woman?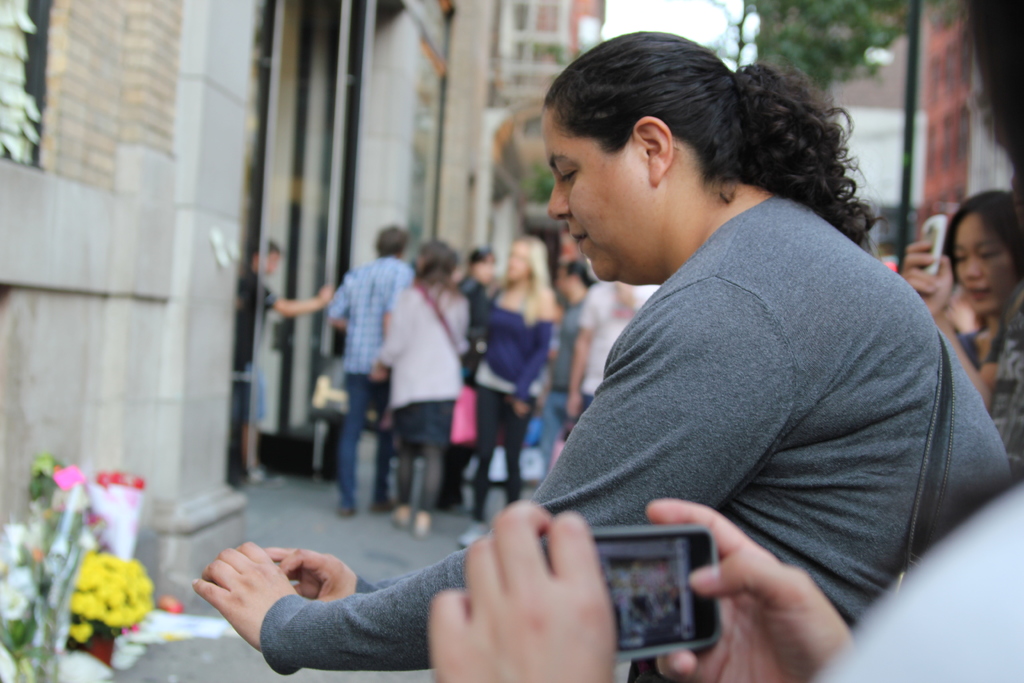
(x1=191, y1=31, x2=1012, y2=682)
